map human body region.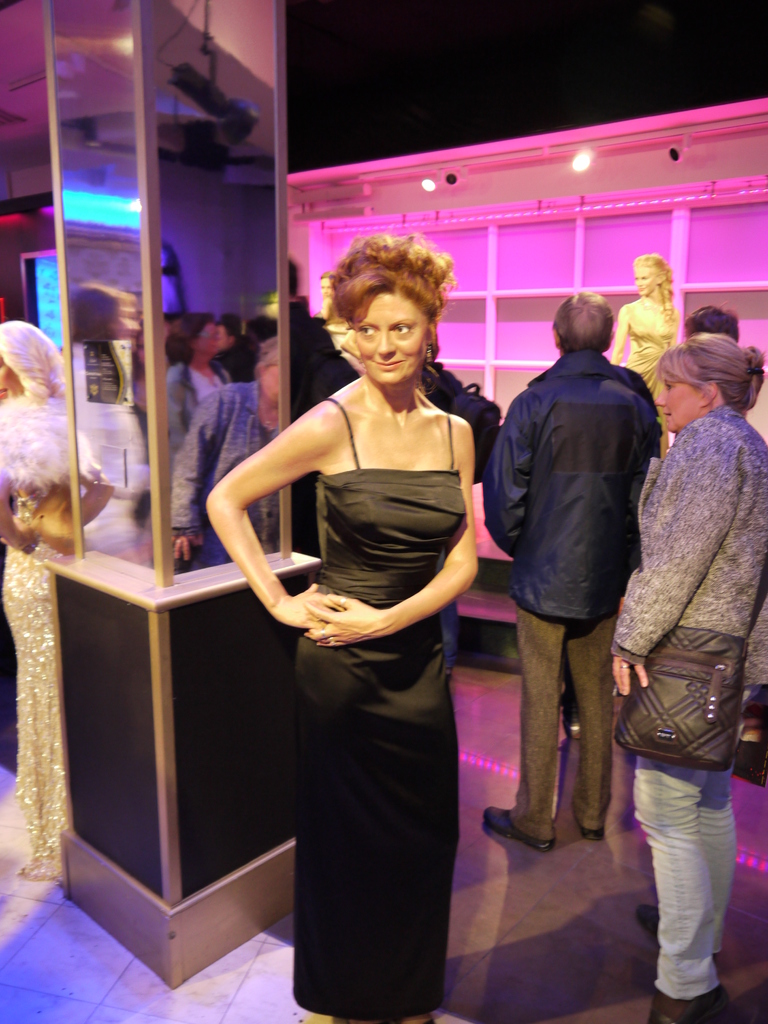
Mapped to crop(490, 342, 670, 845).
